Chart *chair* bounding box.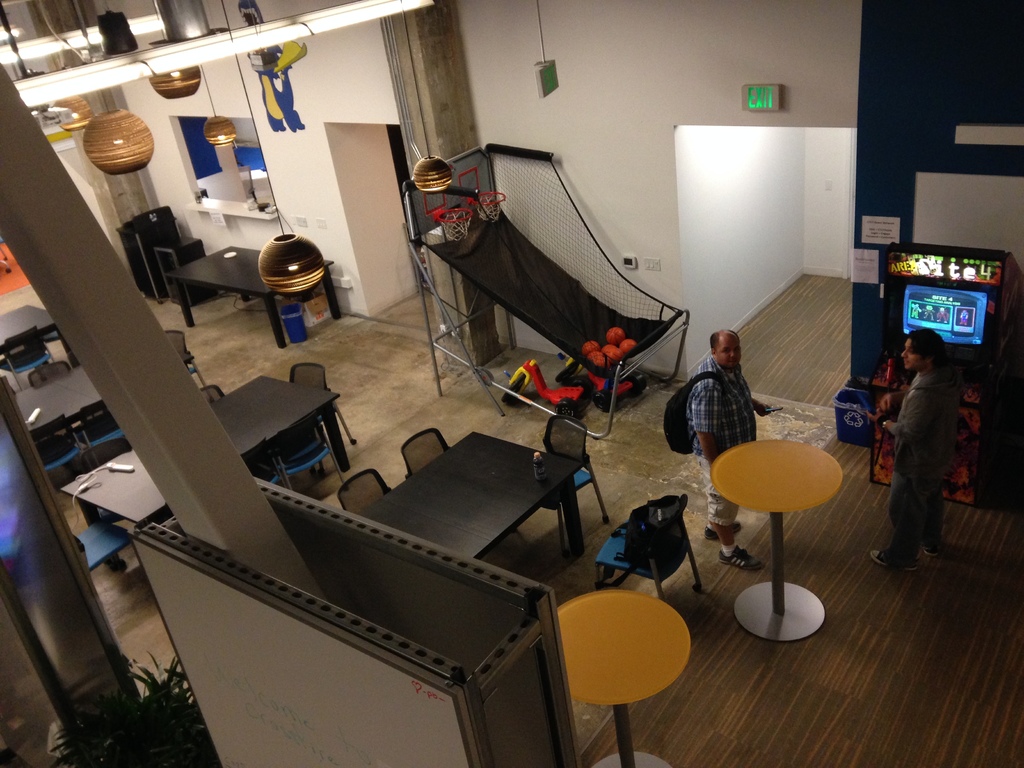
Charted: (0, 323, 60, 387).
